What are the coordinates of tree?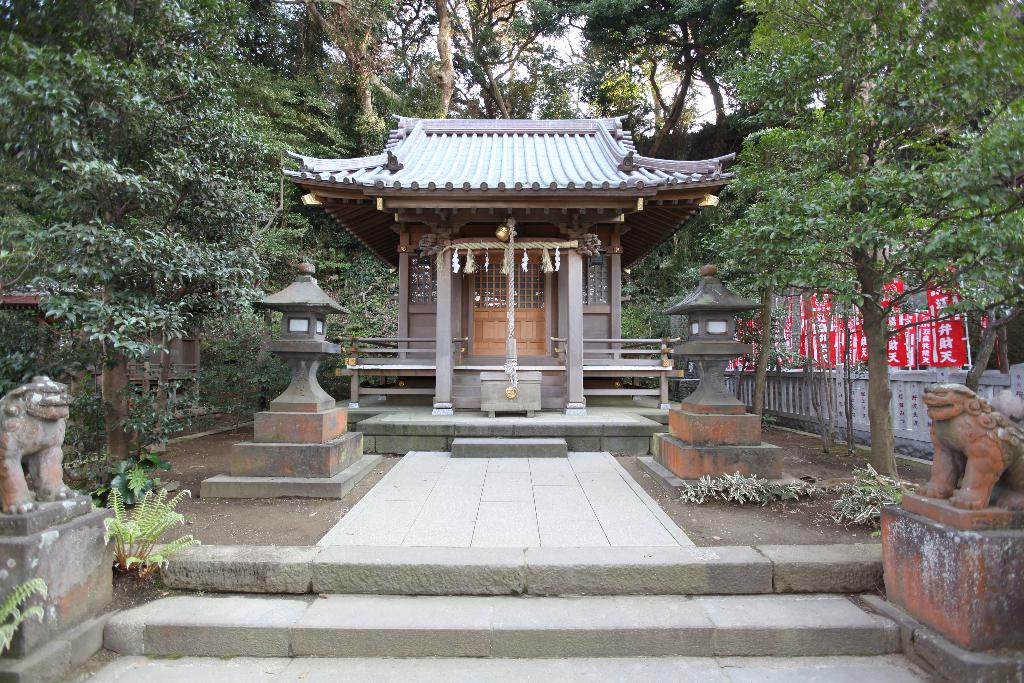
29:42:282:466.
